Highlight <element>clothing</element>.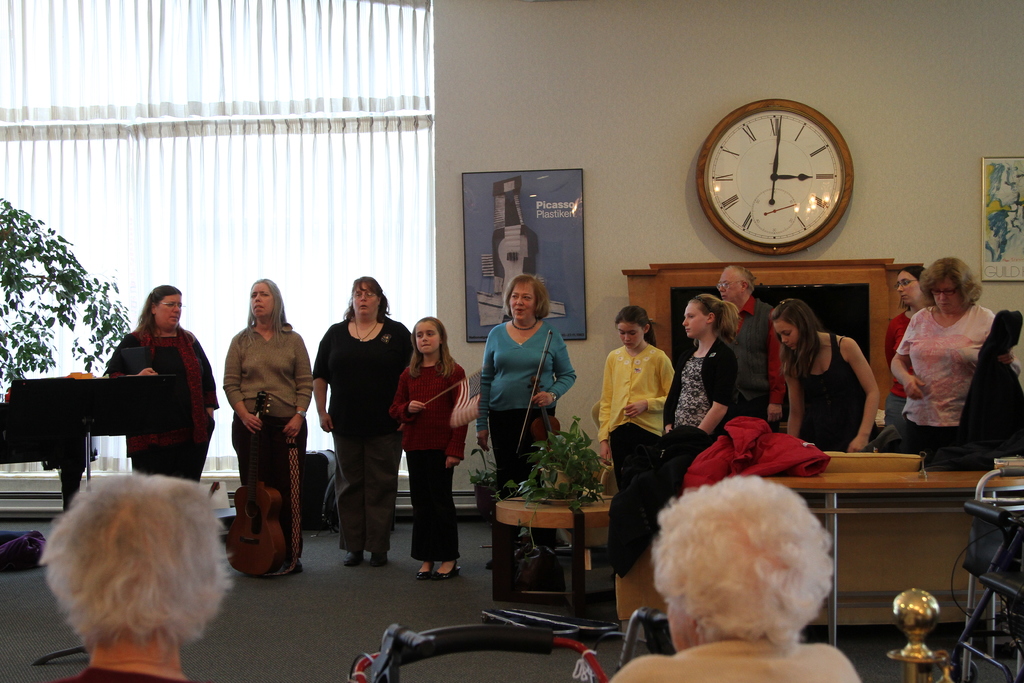
Highlighted region: <bbox>108, 330, 216, 482</bbox>.
